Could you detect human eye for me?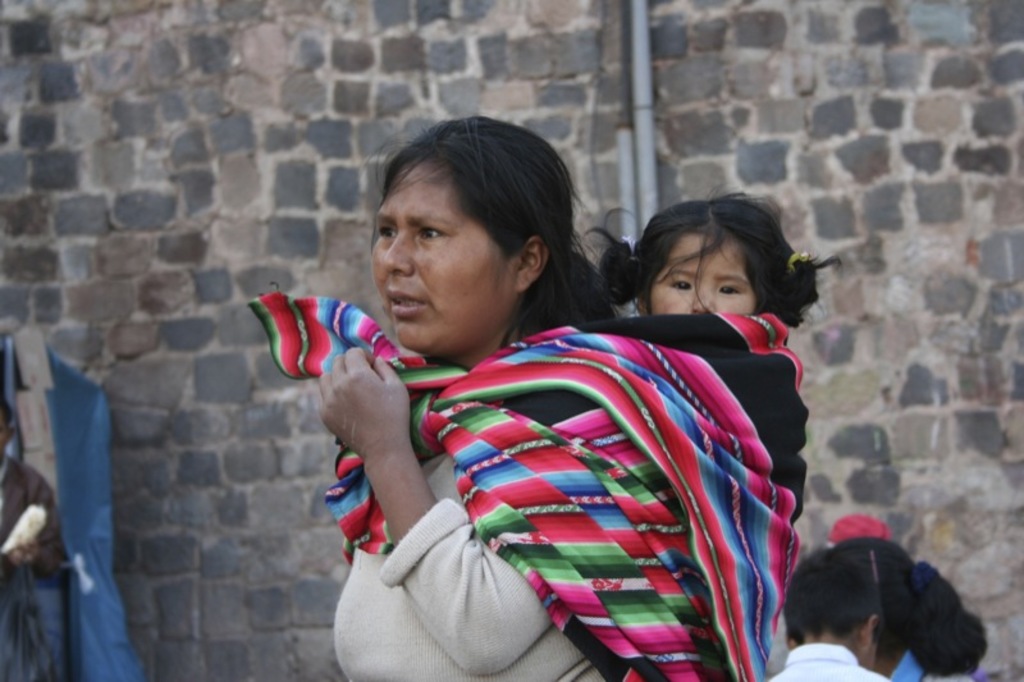
Detection result: 666:275:699:296.
